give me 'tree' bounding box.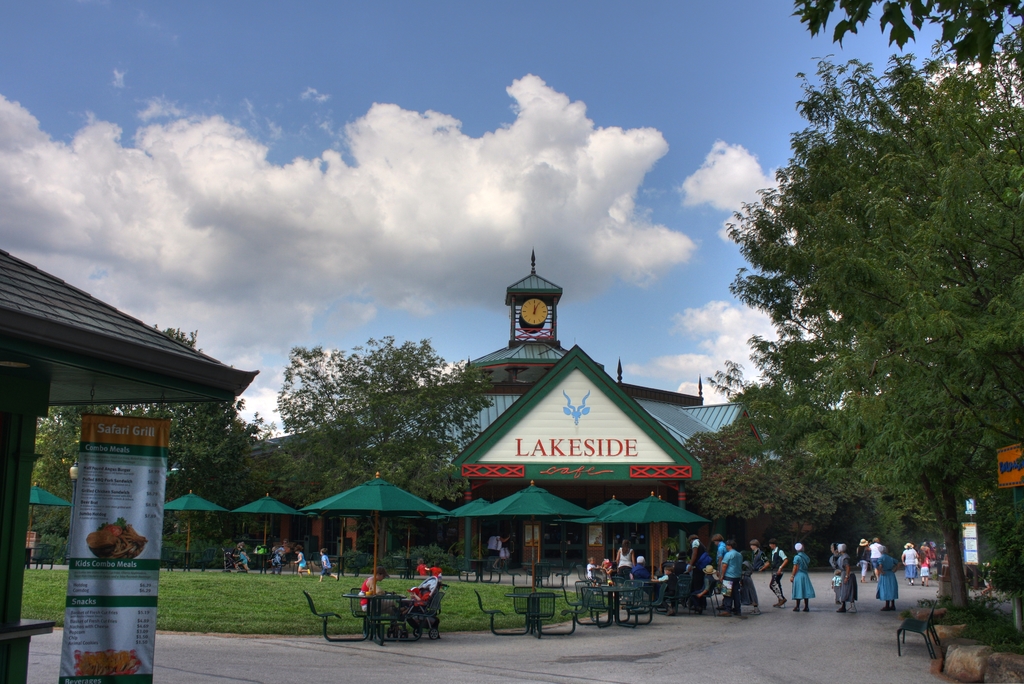
{"x1": 716, "y1": 52, "x2": 1004, "y2": 604}.
